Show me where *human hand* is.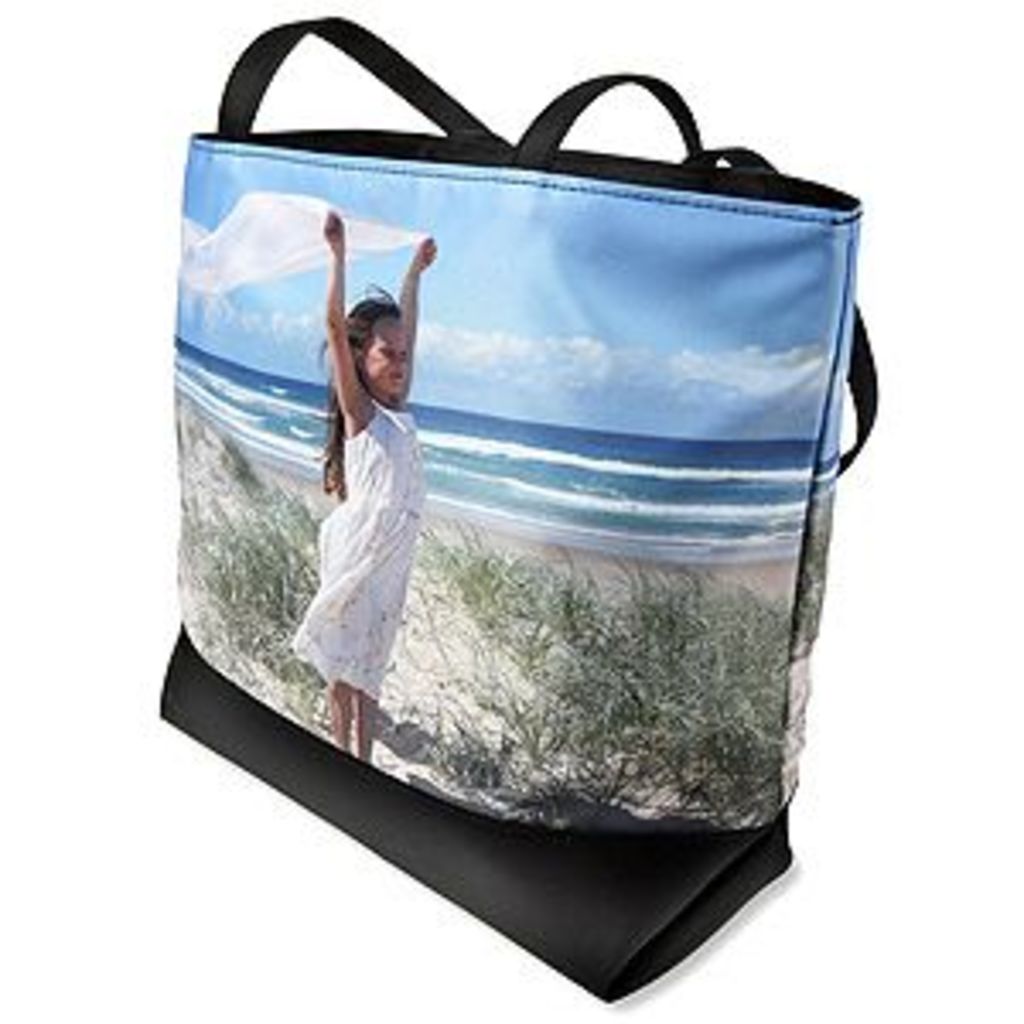
*human hand* is at [x1=406, y1=236, x2=437, y2=276].
